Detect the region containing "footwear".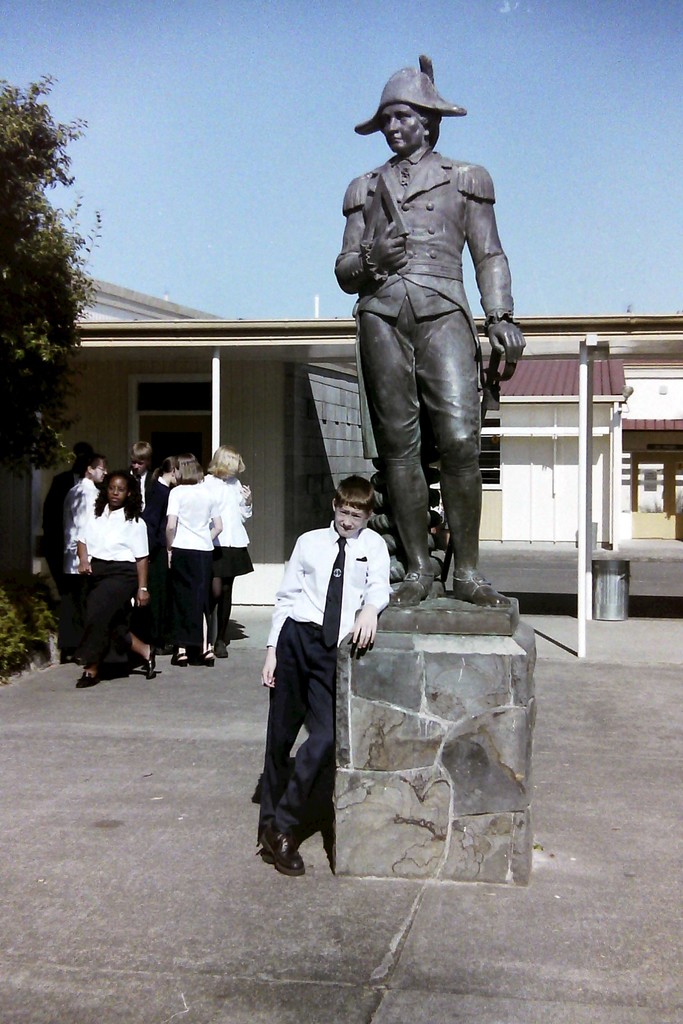
252:810:311:888.
